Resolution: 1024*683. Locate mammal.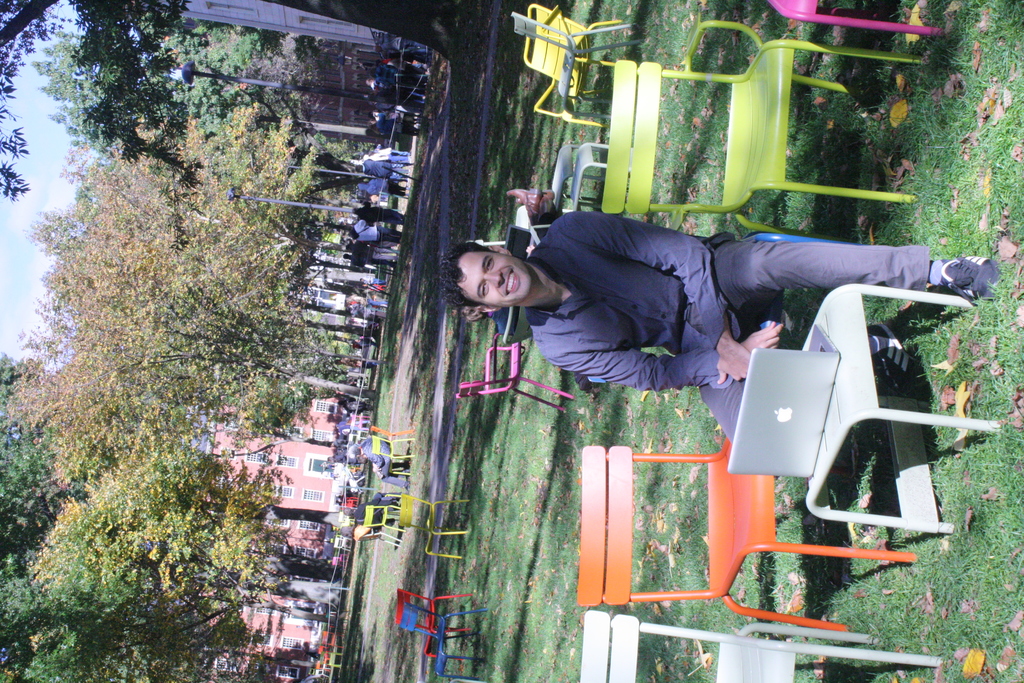
345:488:394:522.
